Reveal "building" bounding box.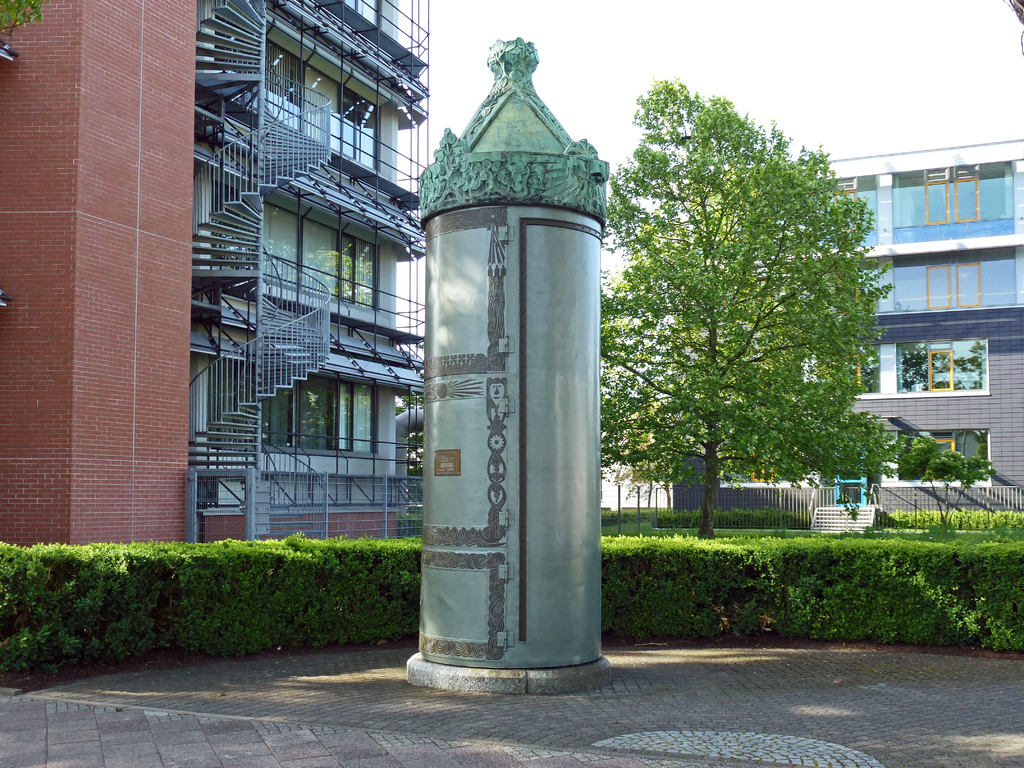
Revealed: 681/141/1023/532.
